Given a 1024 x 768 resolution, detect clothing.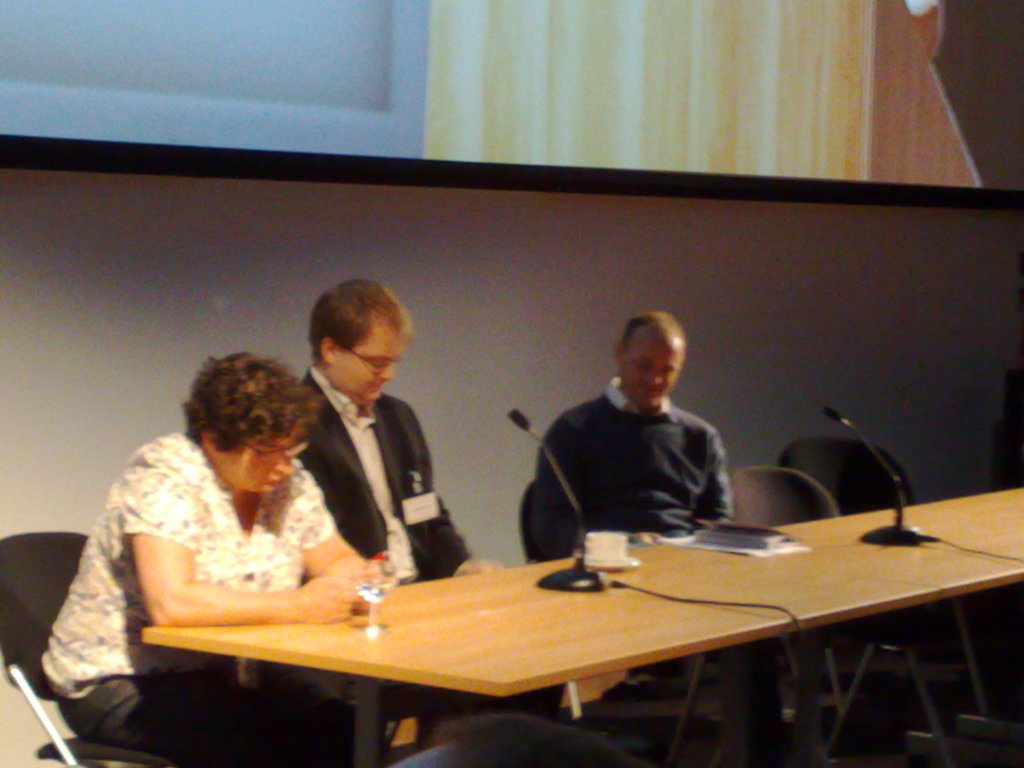
bbox=[31, 426, 354, 767].
